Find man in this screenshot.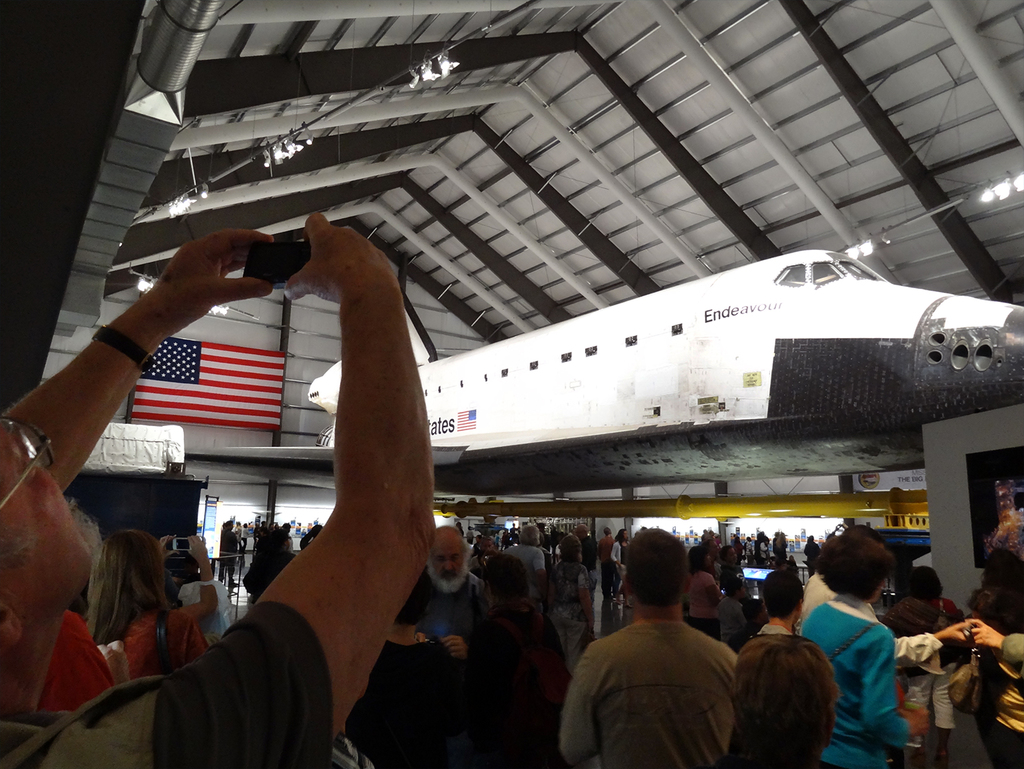
The bounding box for man is <region>363, 526, 487, 762</region>.
